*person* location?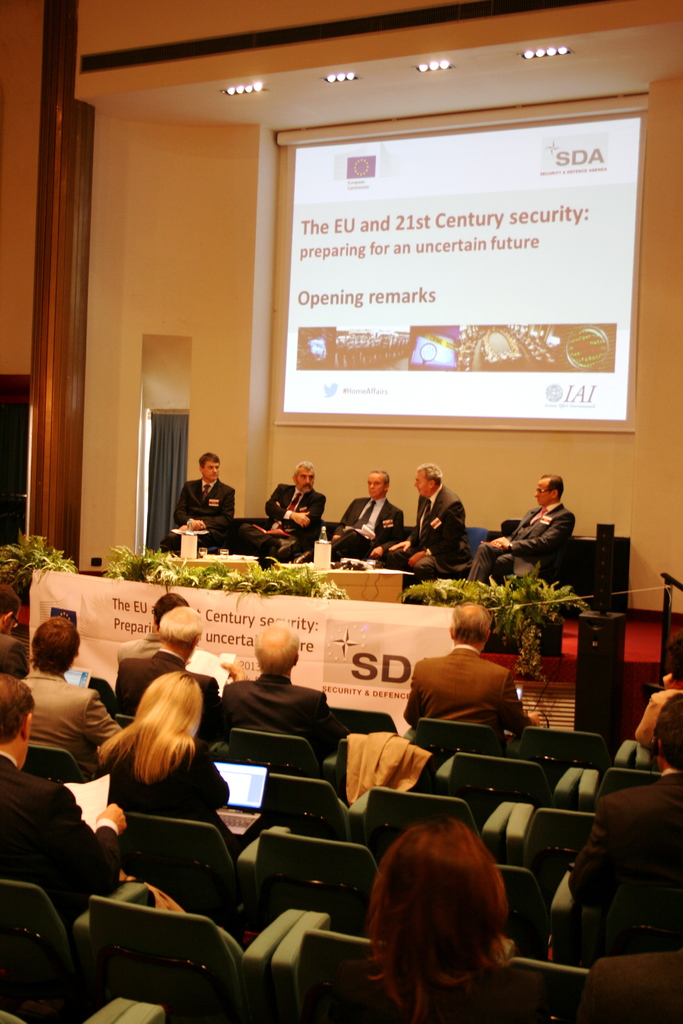
rect(328, 477, 407, 570)
